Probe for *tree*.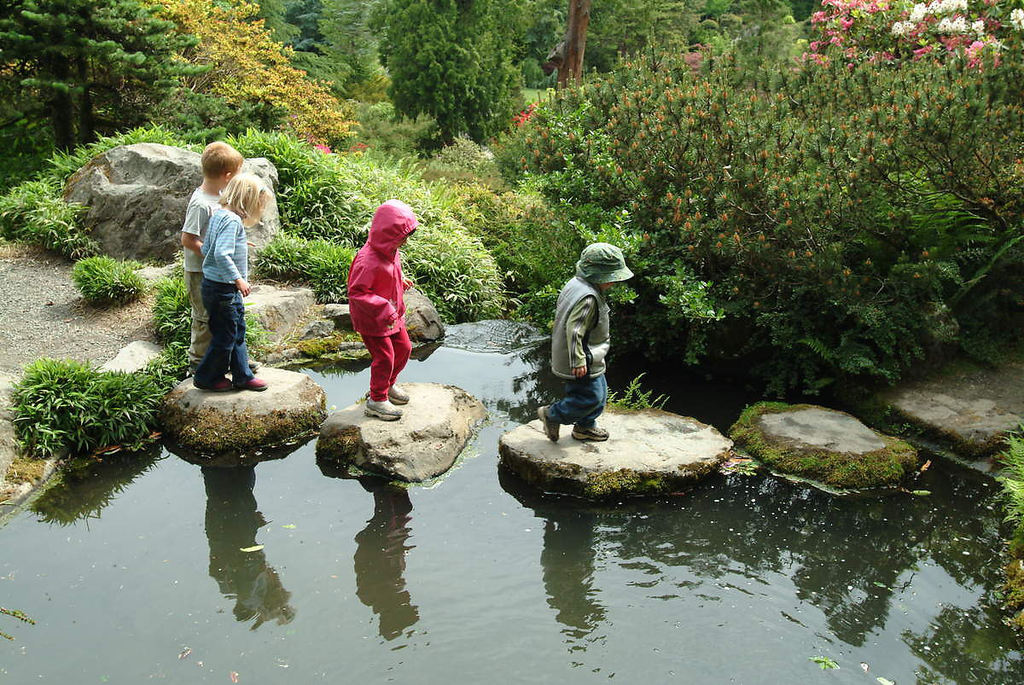
Probe result: (562, 0, 779, 253).
